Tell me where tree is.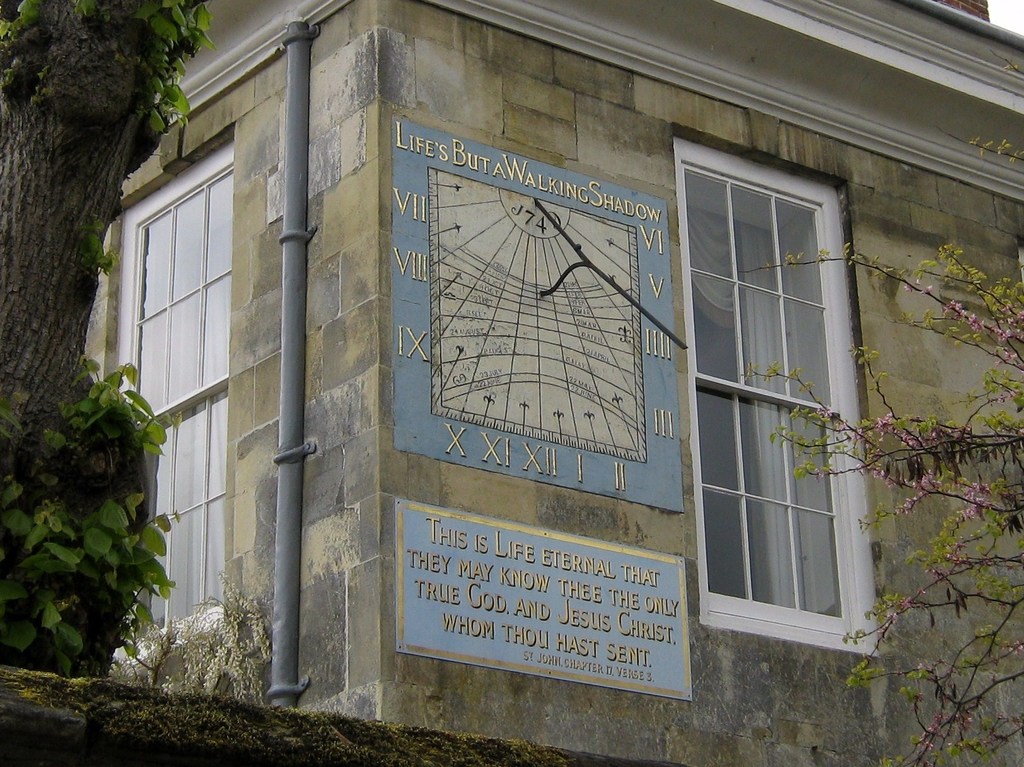
tree is at {"x1": 0, "y1": 0, "x2": 175, "y2": 673}.
